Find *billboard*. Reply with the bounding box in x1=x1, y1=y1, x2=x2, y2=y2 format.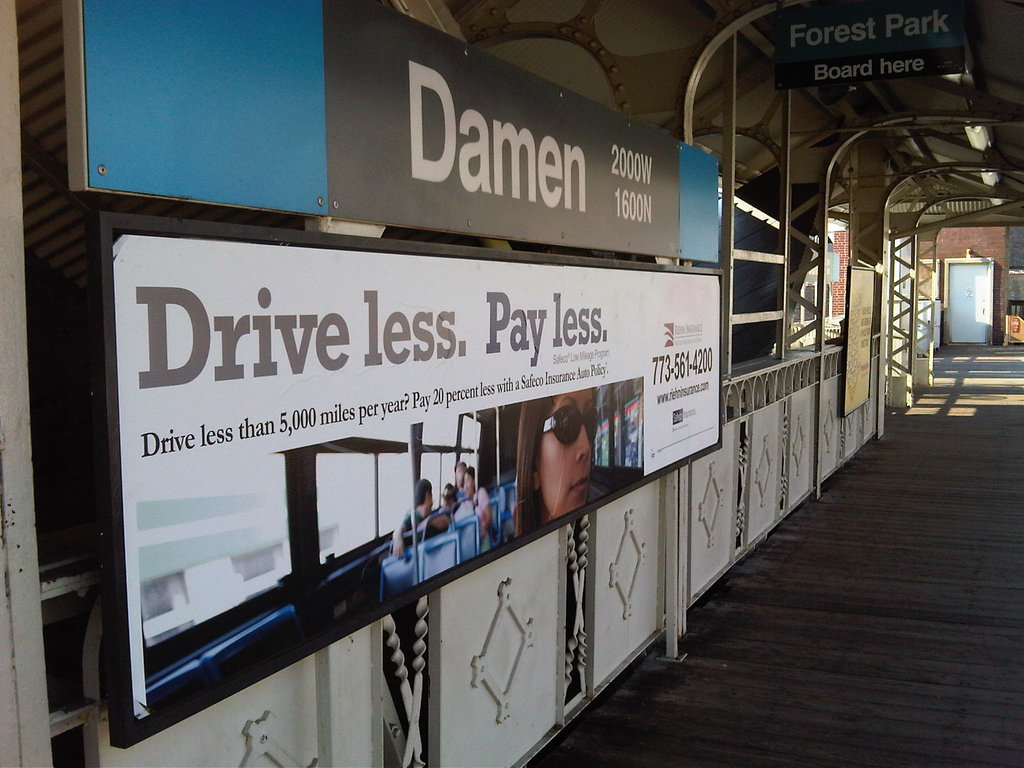
x1=838, y1=256, x2=875, y2=412.
